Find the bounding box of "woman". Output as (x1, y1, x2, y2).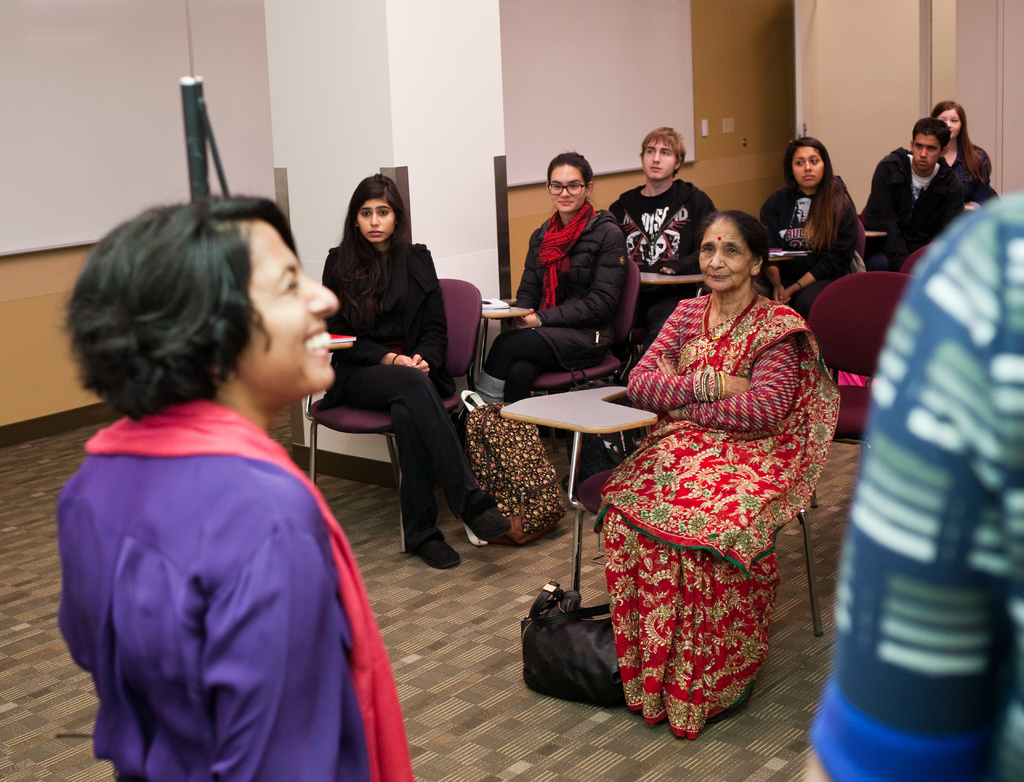
(52, 189, 418, 781).
